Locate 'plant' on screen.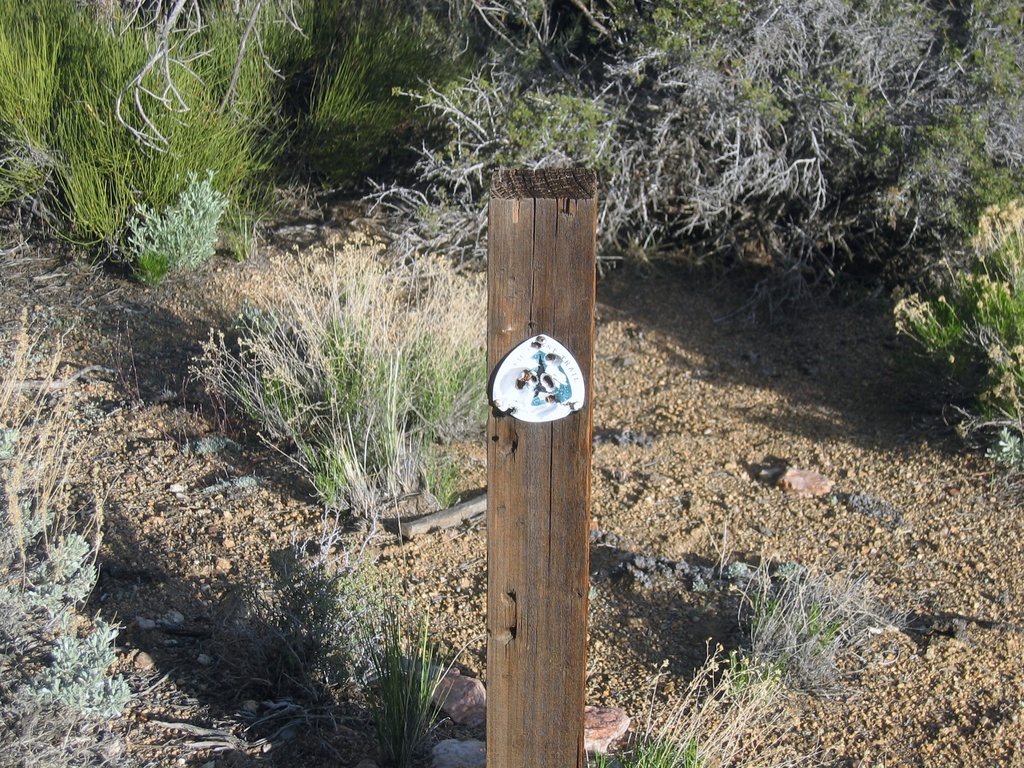
On screen at x1=0, y1=412, x2=56, y2=518.
